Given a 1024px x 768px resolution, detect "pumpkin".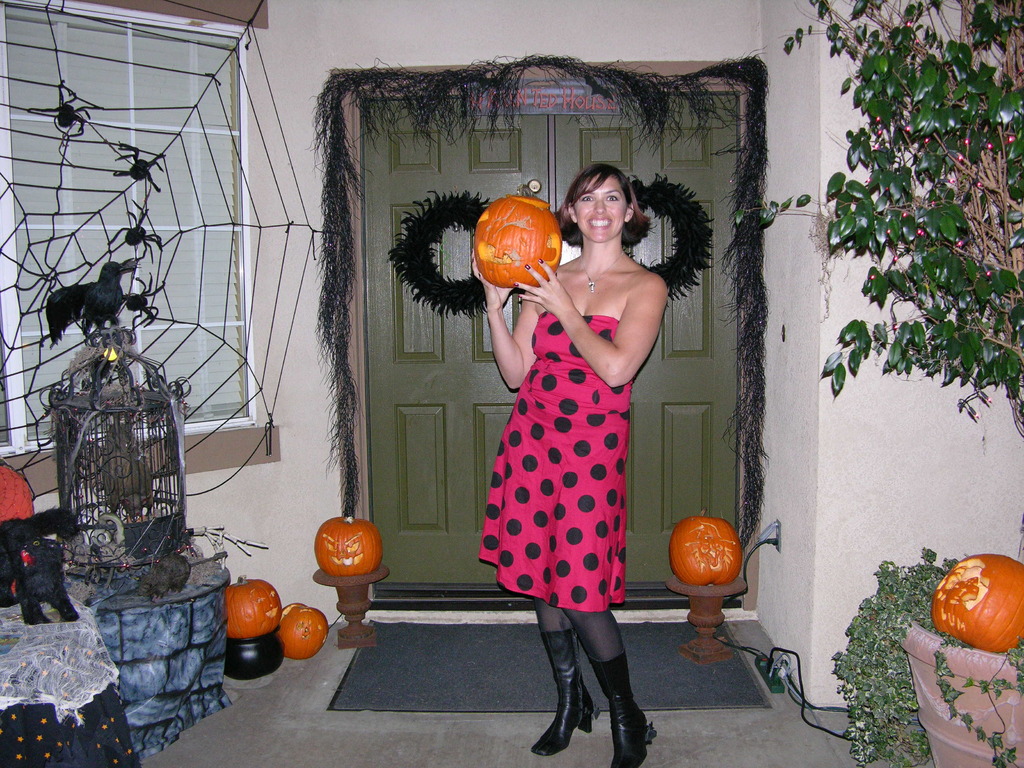
bbox=[227, 575, 278, 641].
